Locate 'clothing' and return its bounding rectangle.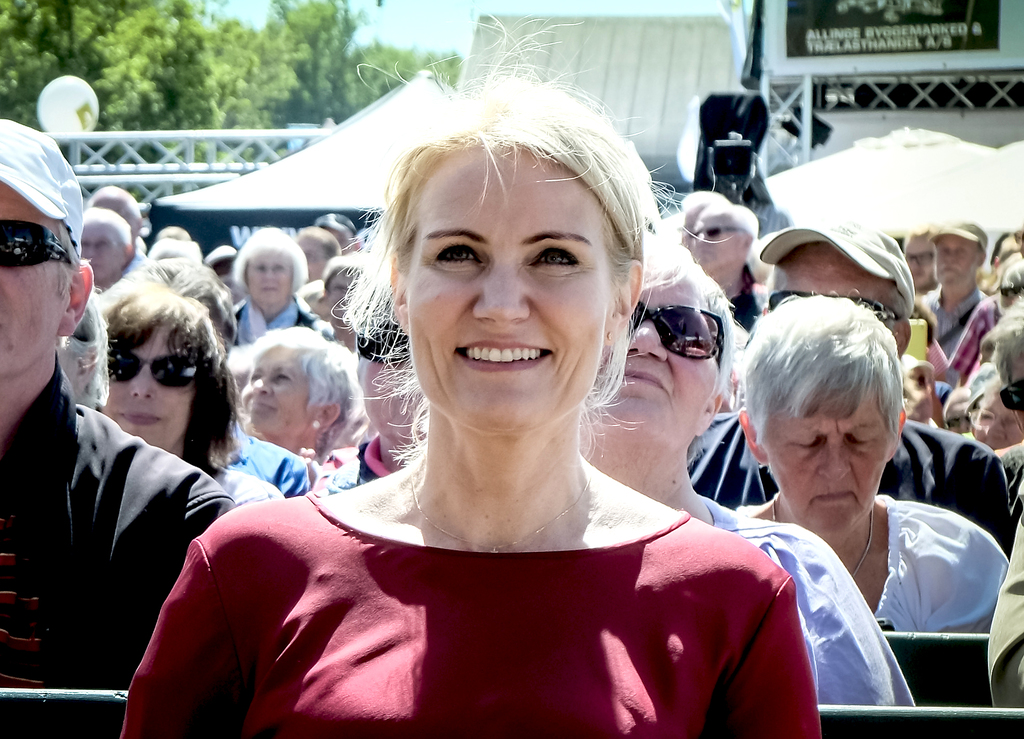
986/482/1023/705.
